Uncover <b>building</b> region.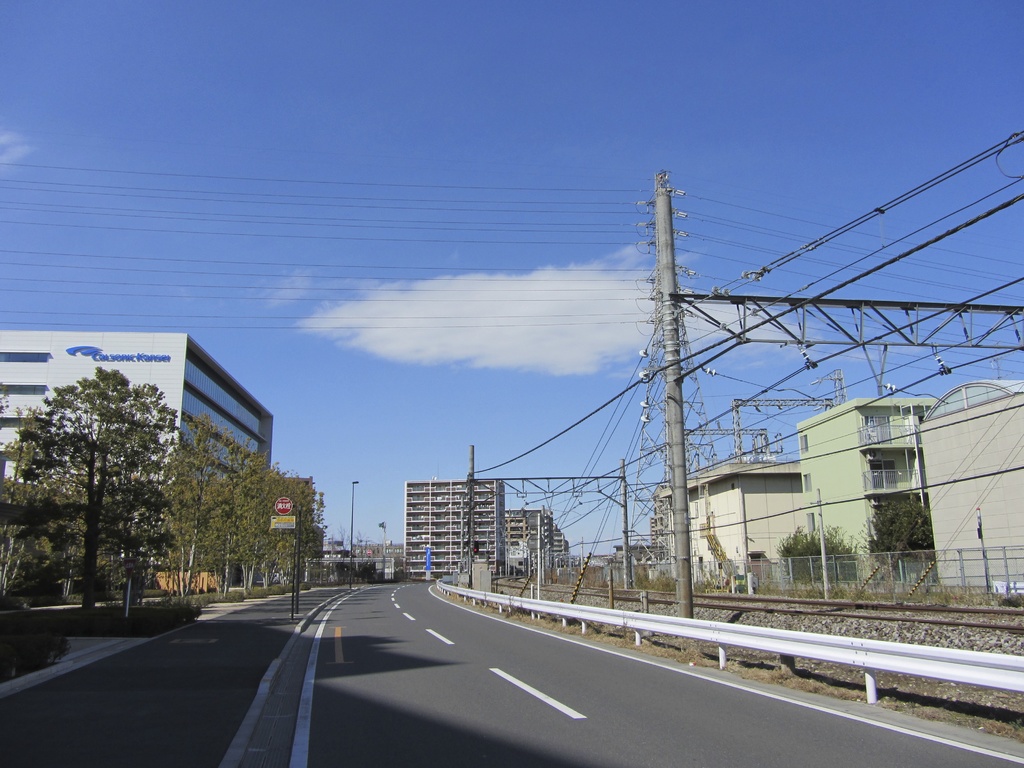
Uncovered: (667,456,804,579).
